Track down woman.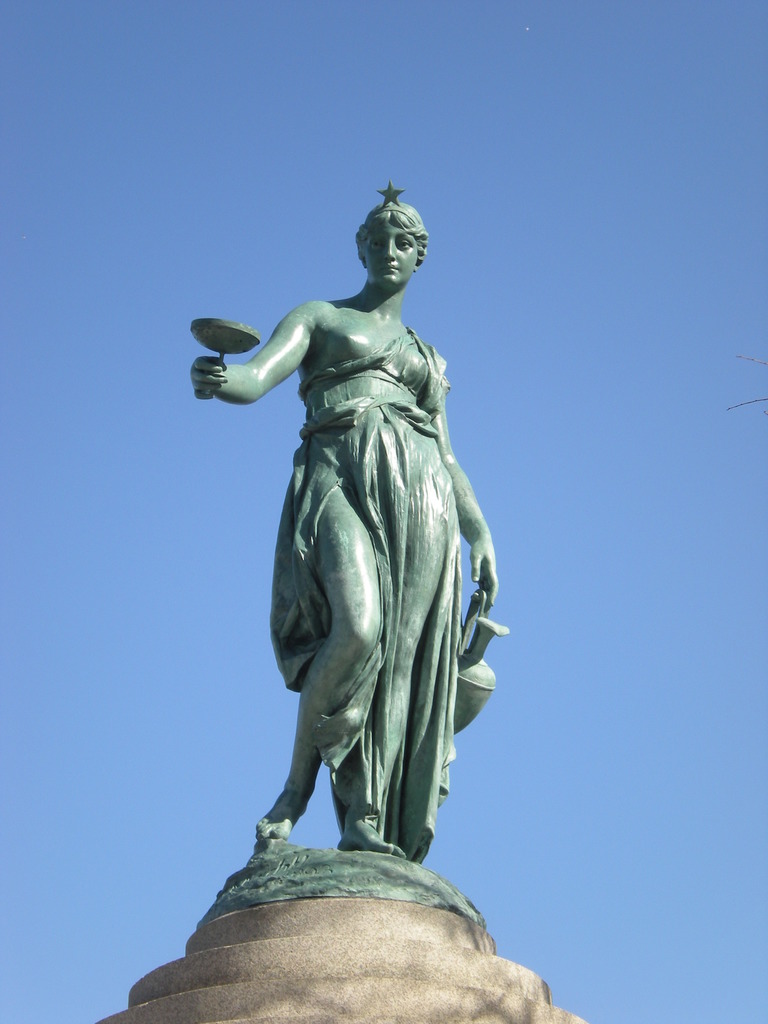
Tracked to x1=178 y1=142 x2=529 y2=906.
